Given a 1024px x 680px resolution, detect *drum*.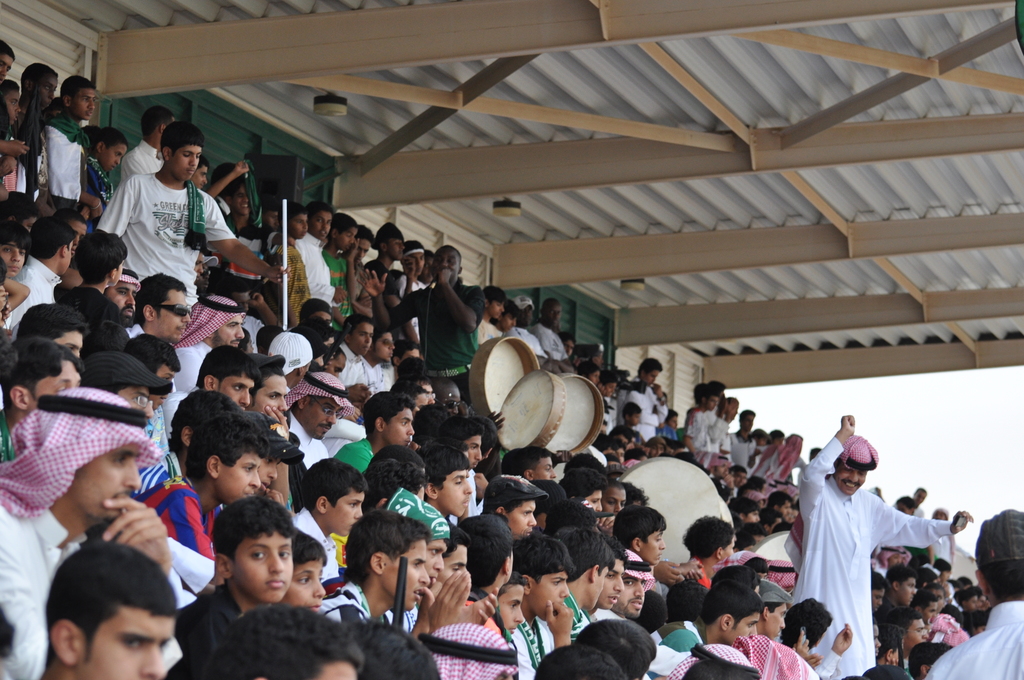
rect(497, 366, 566, 448).
